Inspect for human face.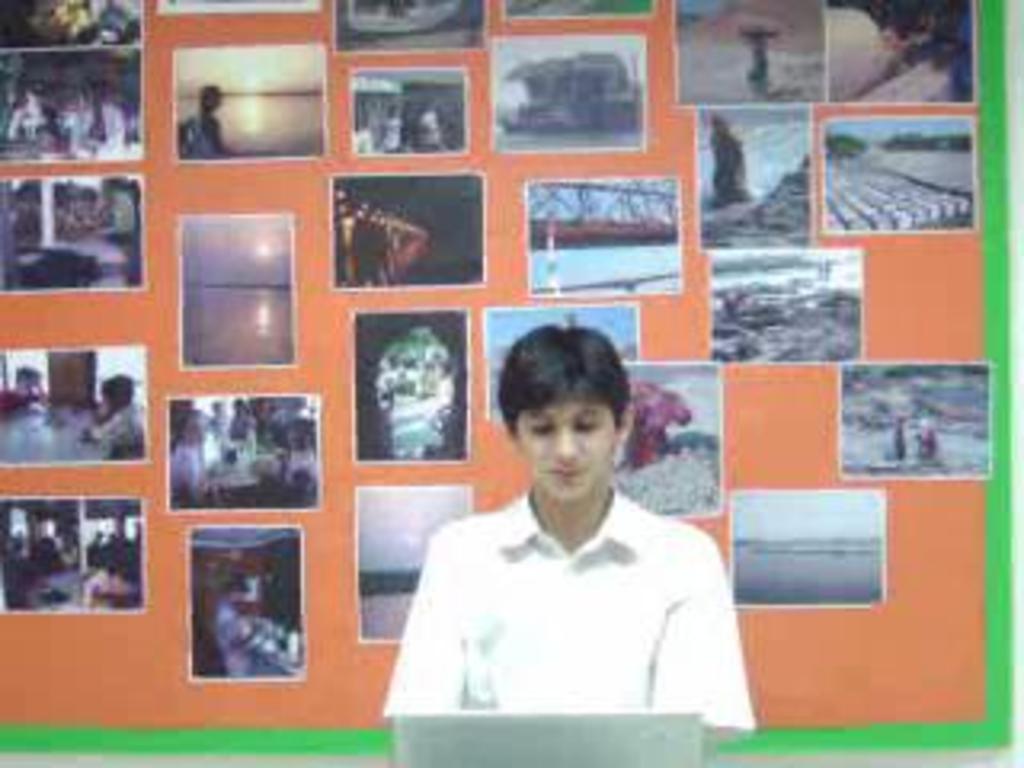
Inspection: [left=202, top=80, right=227, bottom=112].
